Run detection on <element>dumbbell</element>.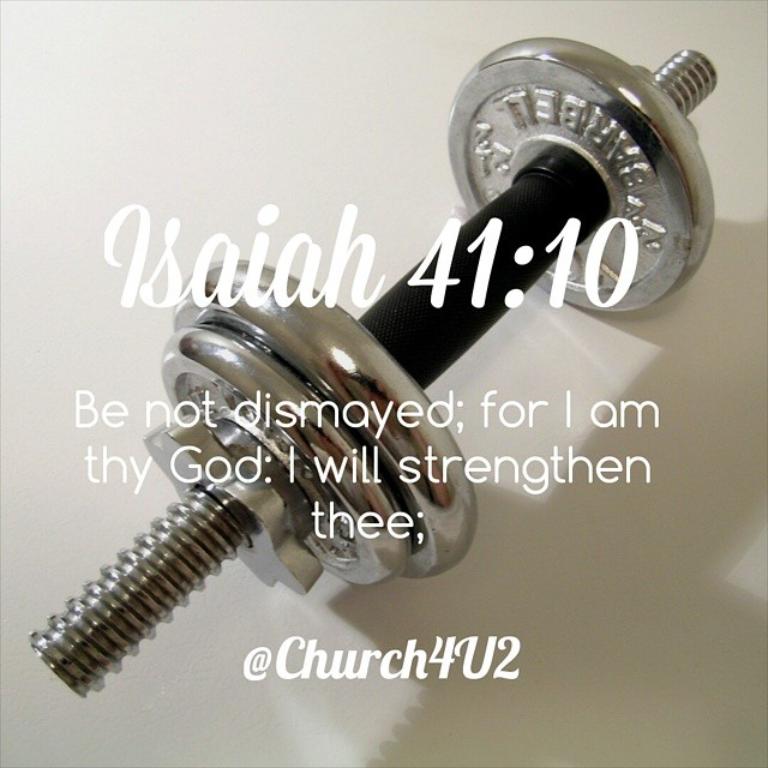
Result: locate(28, 48, 718, 697).
